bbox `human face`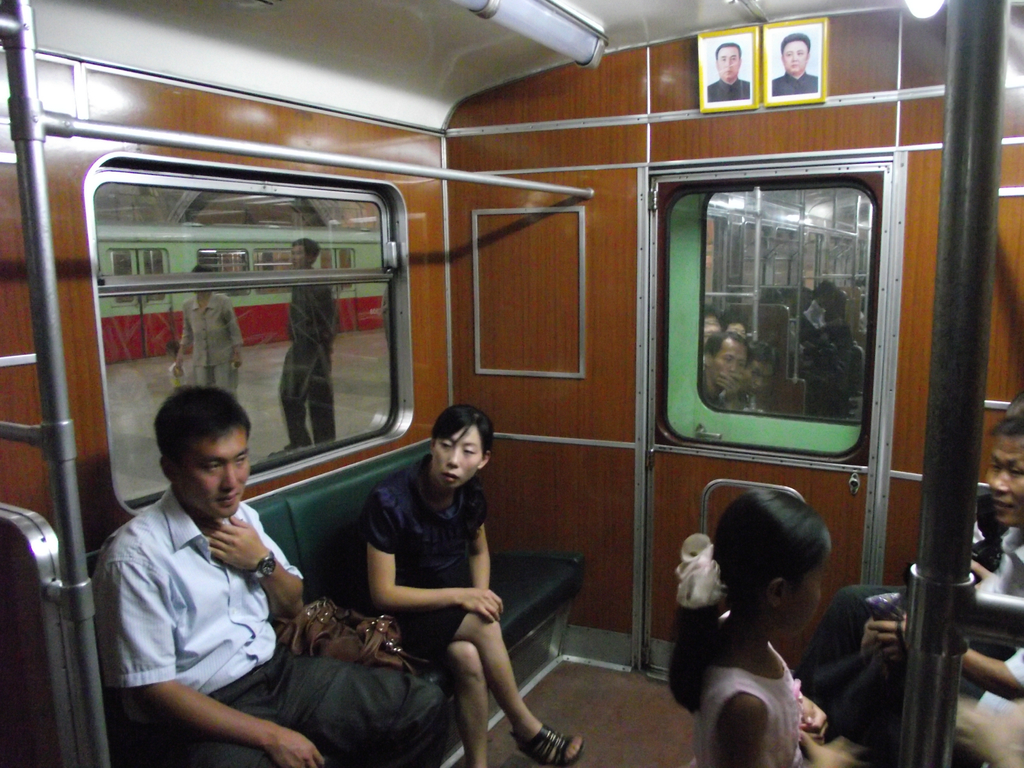
[701,319,721,339]
